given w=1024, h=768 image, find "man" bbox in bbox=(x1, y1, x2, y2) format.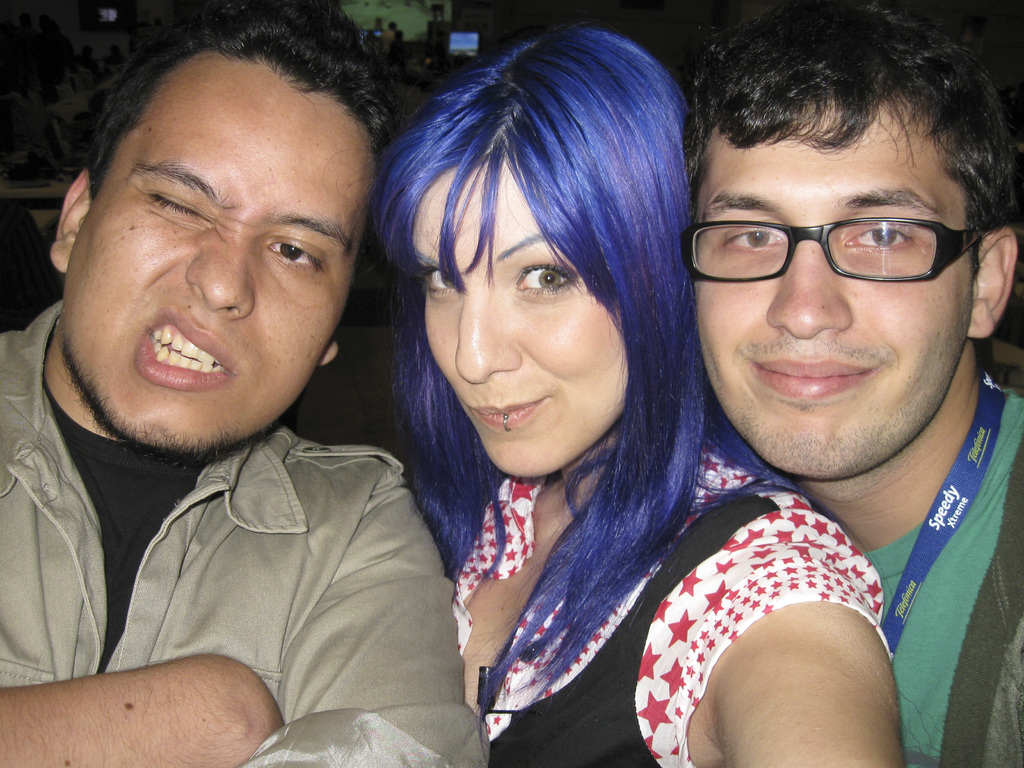
bbox=(0, 35, 509, 758).
